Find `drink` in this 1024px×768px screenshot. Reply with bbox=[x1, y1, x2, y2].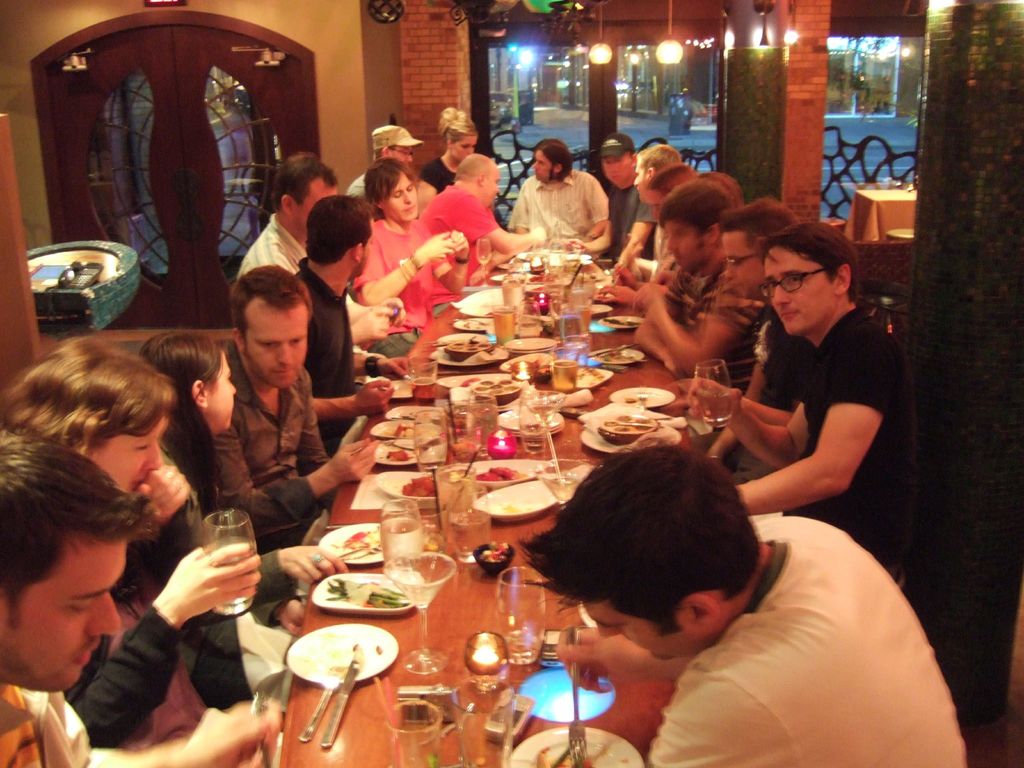
bbox=[205, 511, 259, 622].
